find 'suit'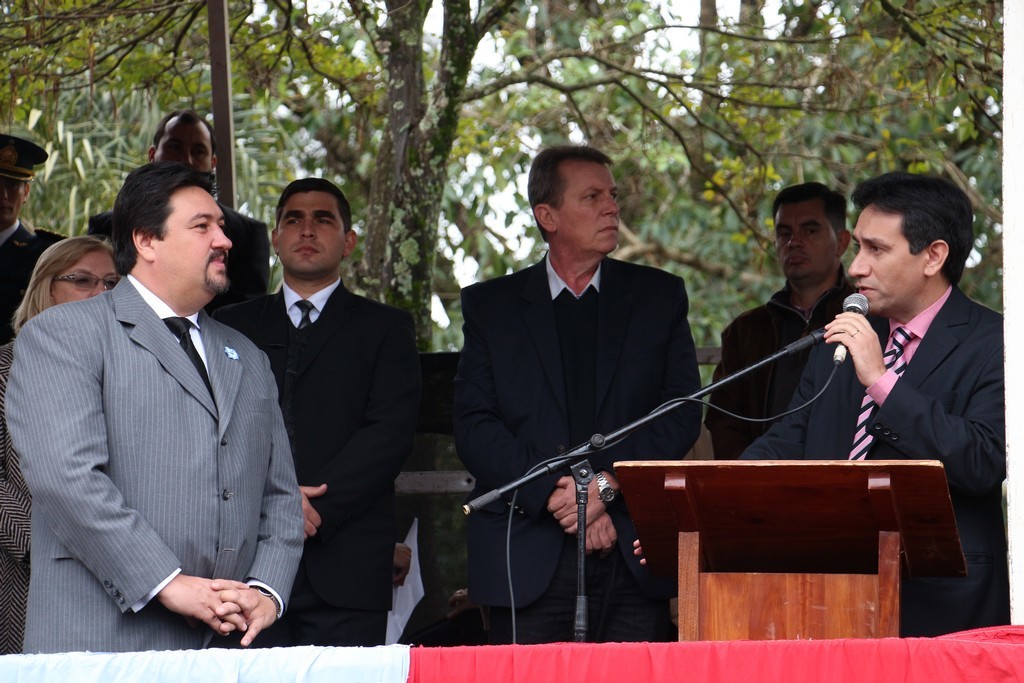
<bbox>736, 281, 1000, 639</bbox>
